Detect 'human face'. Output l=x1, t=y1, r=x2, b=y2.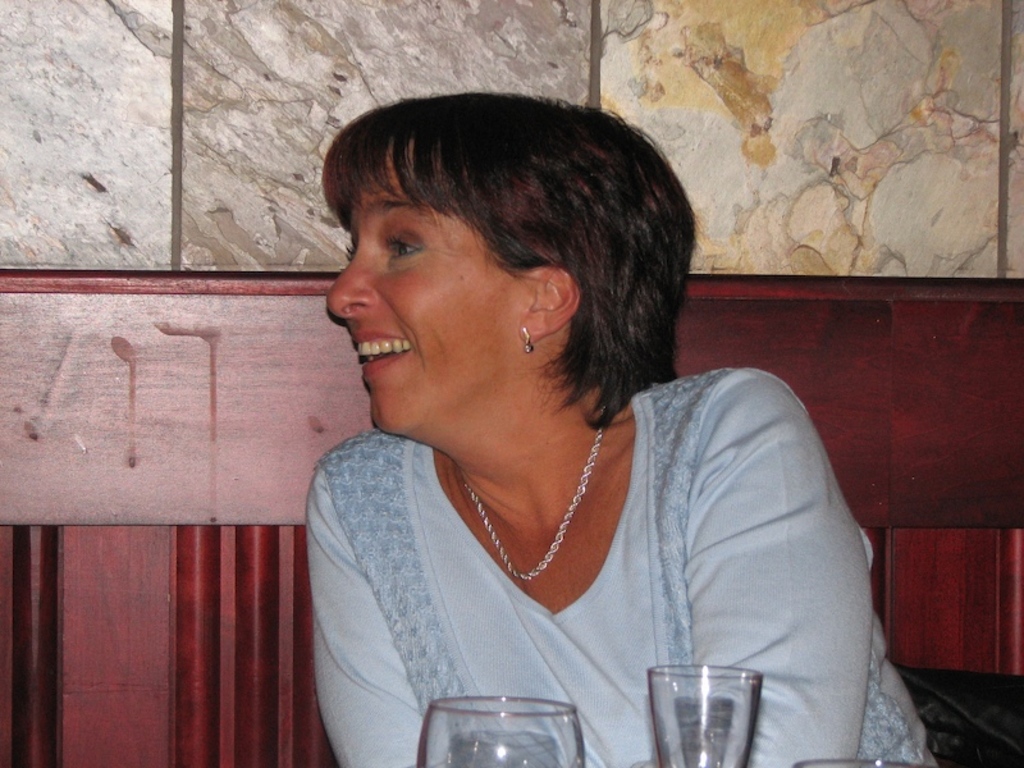
l=326, t=143, r=530, b=429.
